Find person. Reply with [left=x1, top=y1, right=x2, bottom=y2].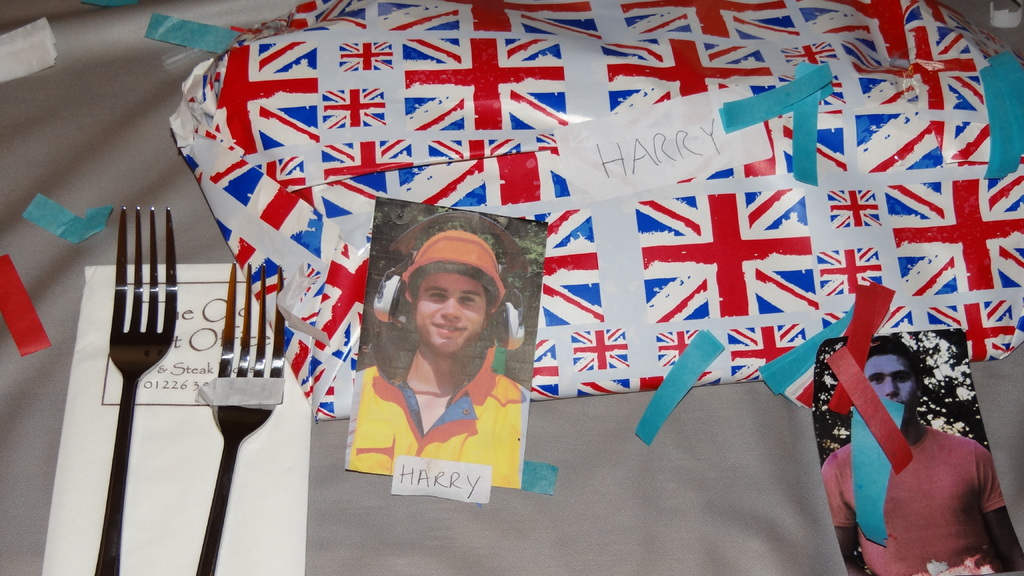
[left=819, top=333, right=1020, bottom=575].
